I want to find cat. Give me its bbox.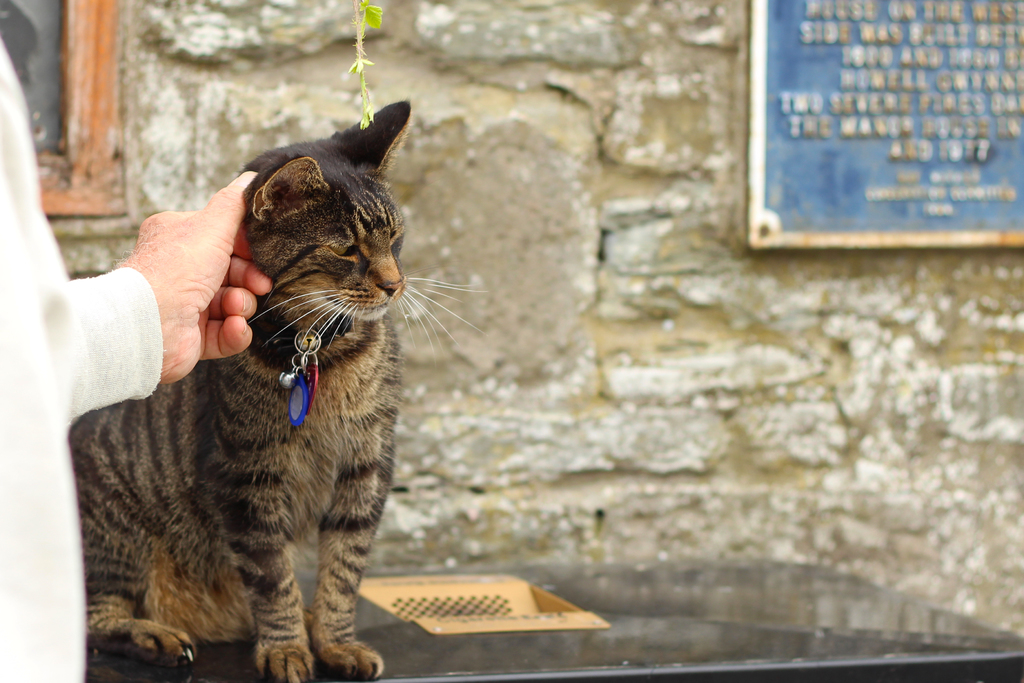
[66, 101, 493, 682].
